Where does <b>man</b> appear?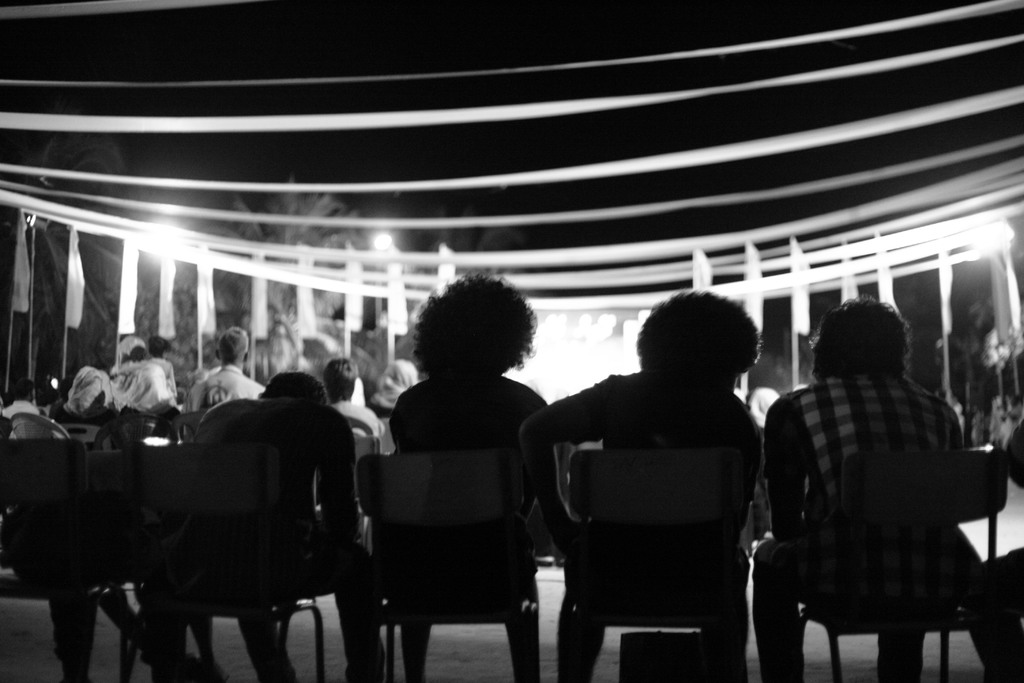
Appears at 323, 356, 383, 448.
